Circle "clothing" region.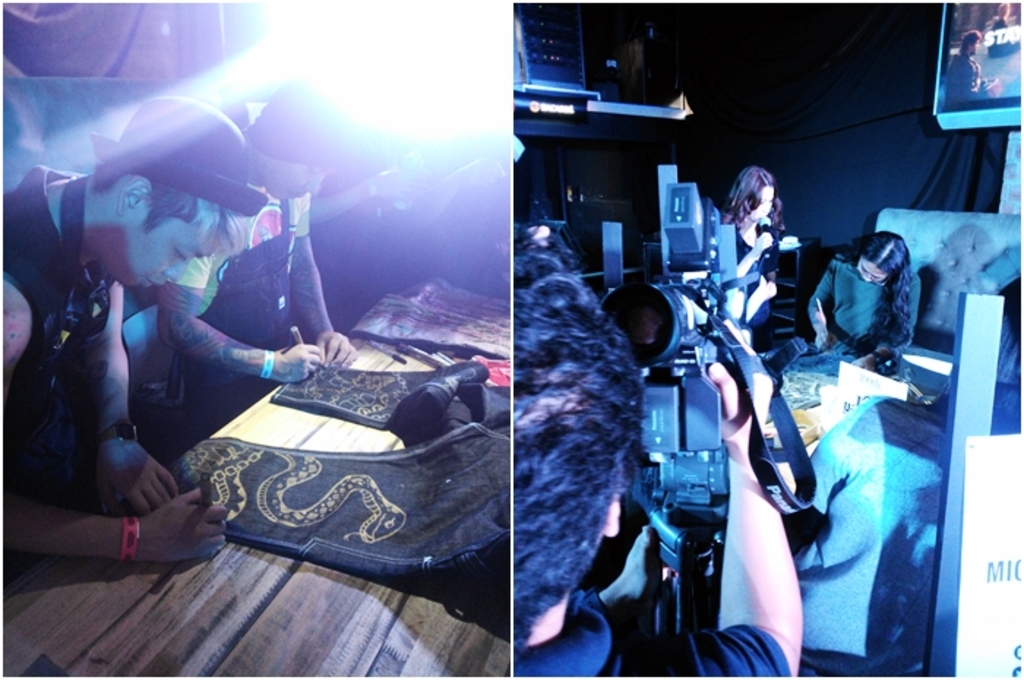
Region: select_region(0, 155, 138, 581).
